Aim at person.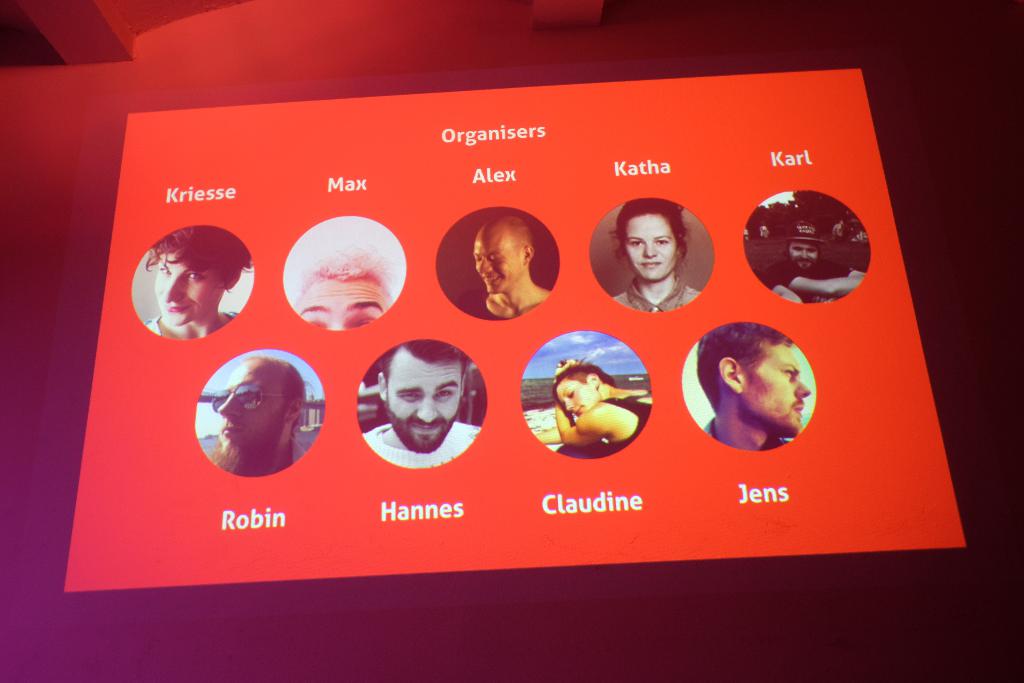
Aimed at <box>291,243,403,336</box>.
